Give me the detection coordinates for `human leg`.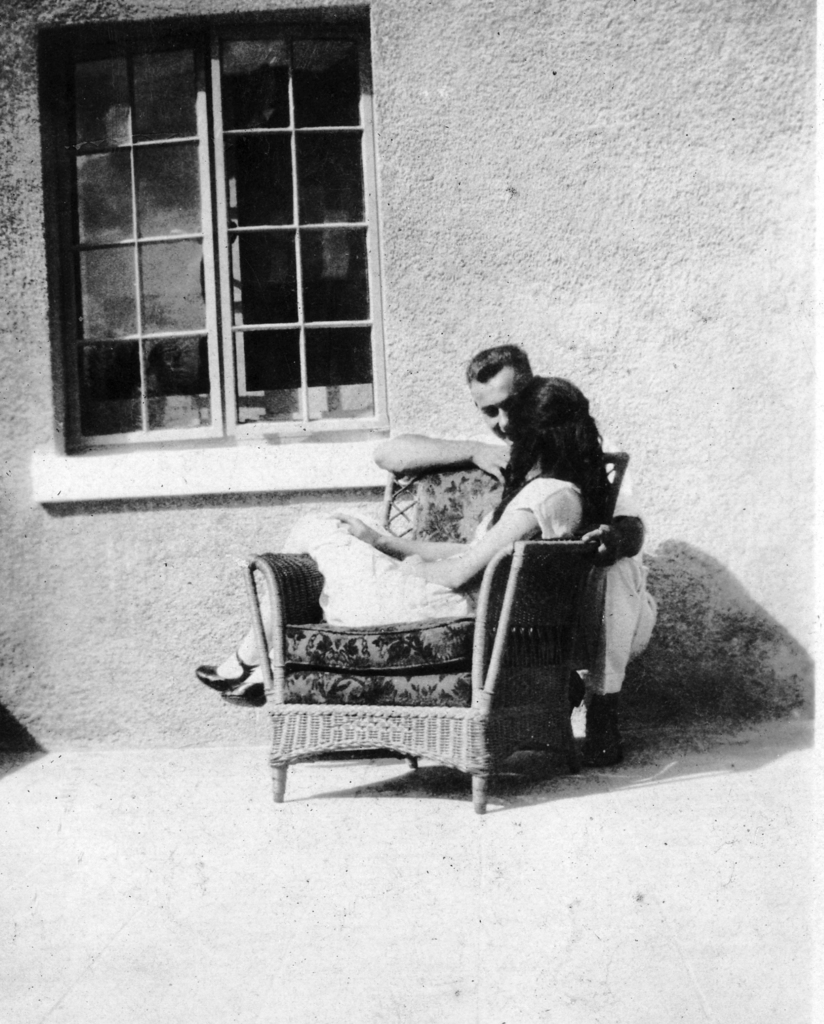
bbox=[583, 558, 657, 769].
